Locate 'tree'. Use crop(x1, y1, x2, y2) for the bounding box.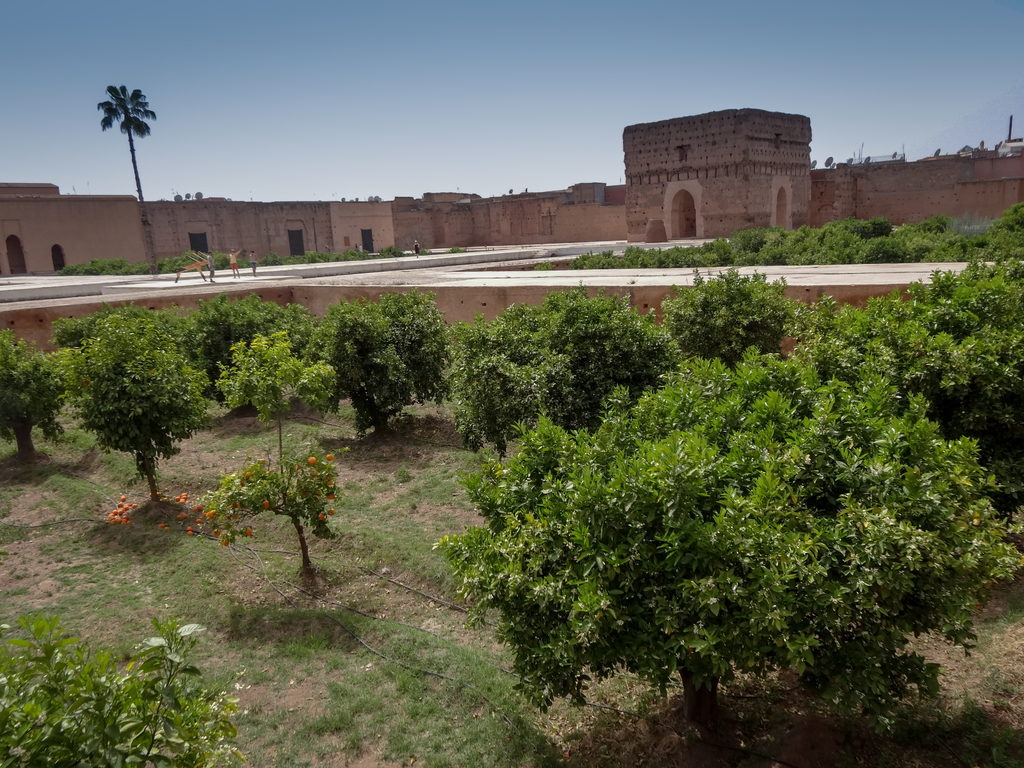
crop(431, 349, 1023, 741).
